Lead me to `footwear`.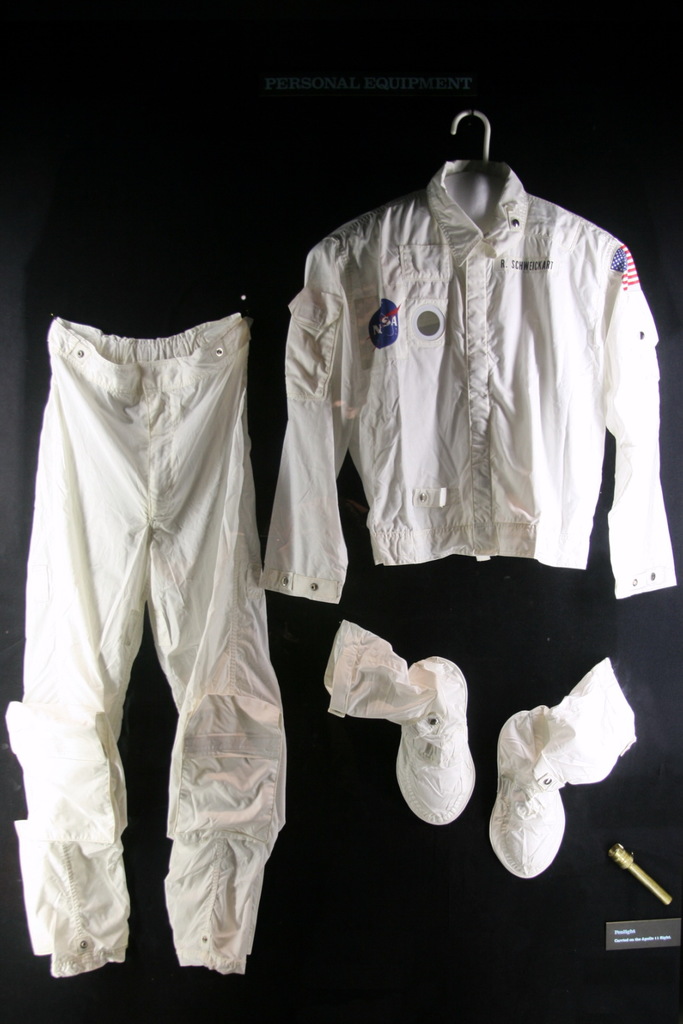
Lead to 349,659,479,827.
